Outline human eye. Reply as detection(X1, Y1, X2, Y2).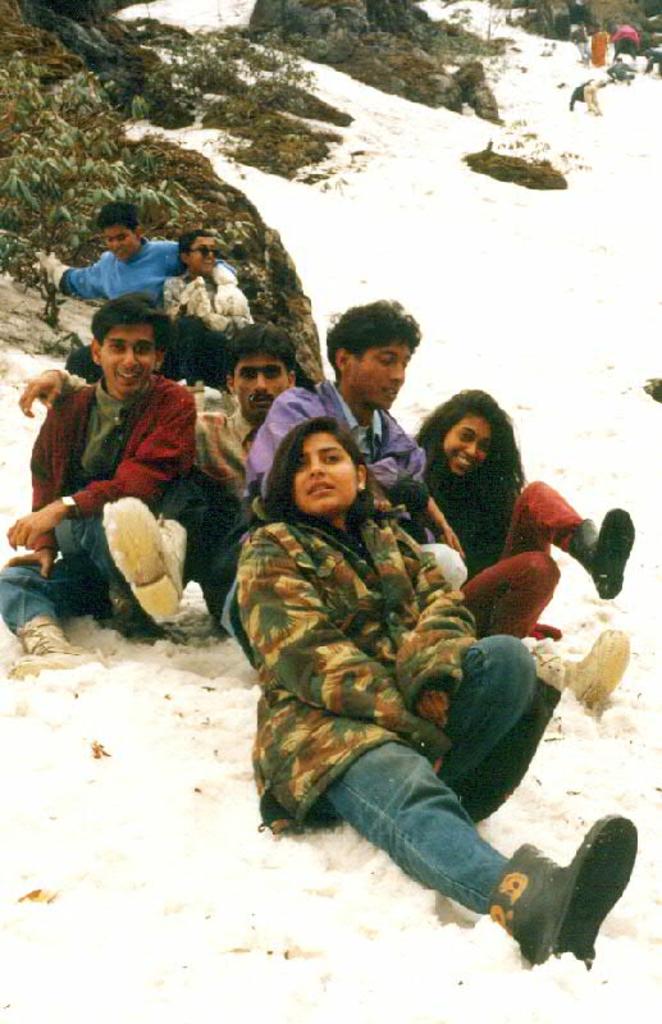
detection(296, 456, 312, 468).
